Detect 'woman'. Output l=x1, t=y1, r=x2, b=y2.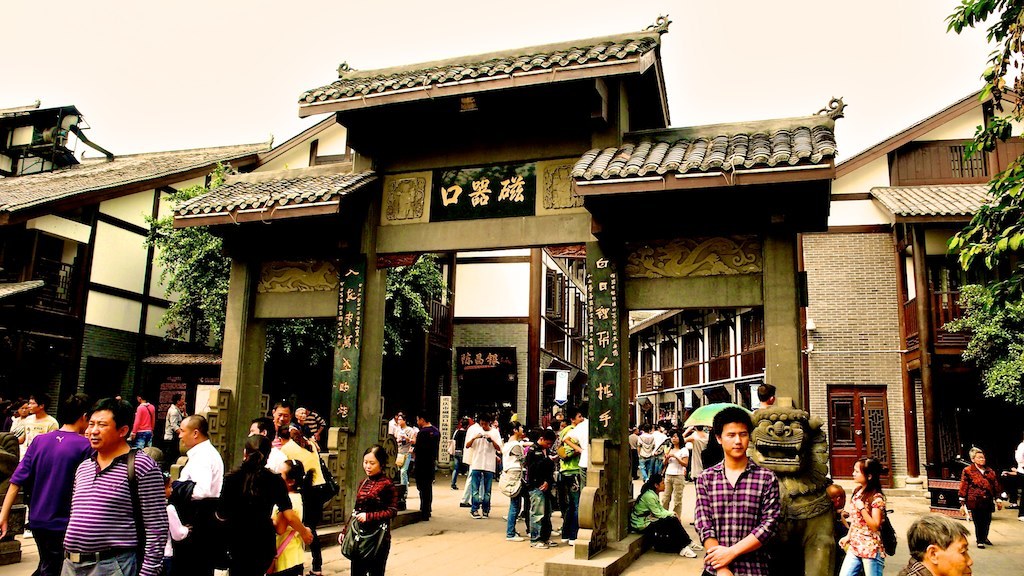
l=844, t=469, r=911, b=575.
